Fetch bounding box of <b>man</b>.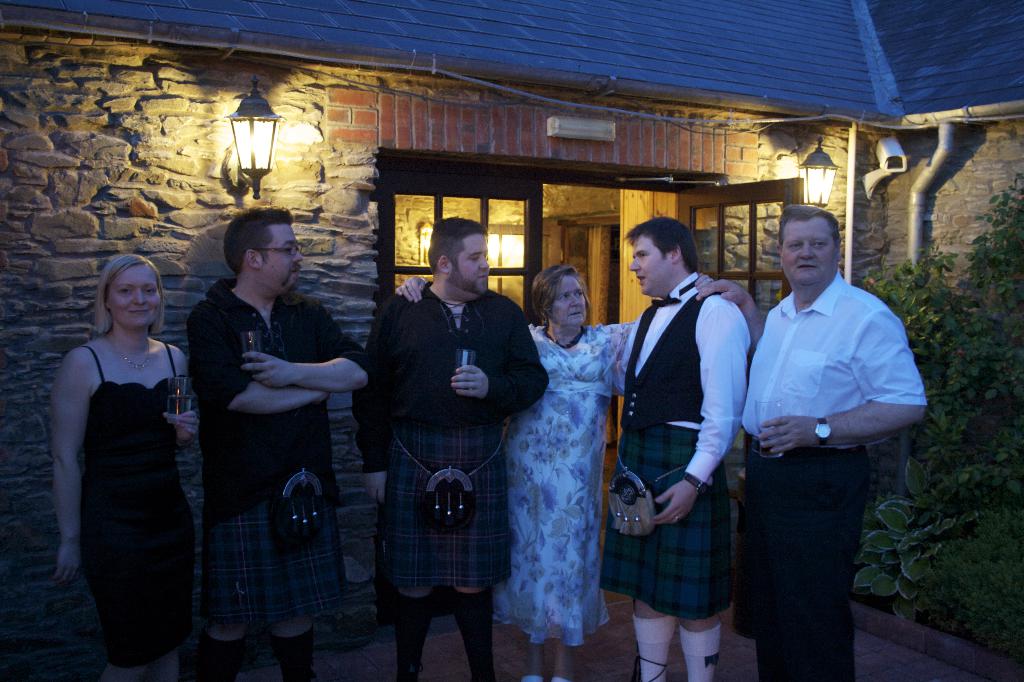
Bbox: l=348, t=215, r=551, b=681.
